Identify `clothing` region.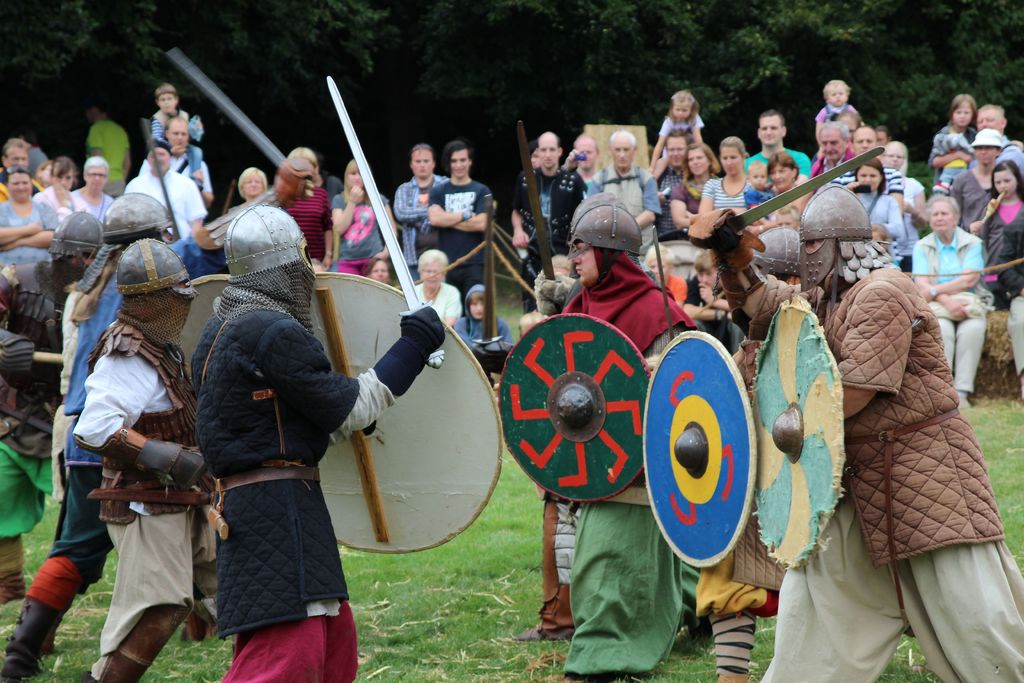
Region: [left=513, top=161, right=583, bottom=261].
